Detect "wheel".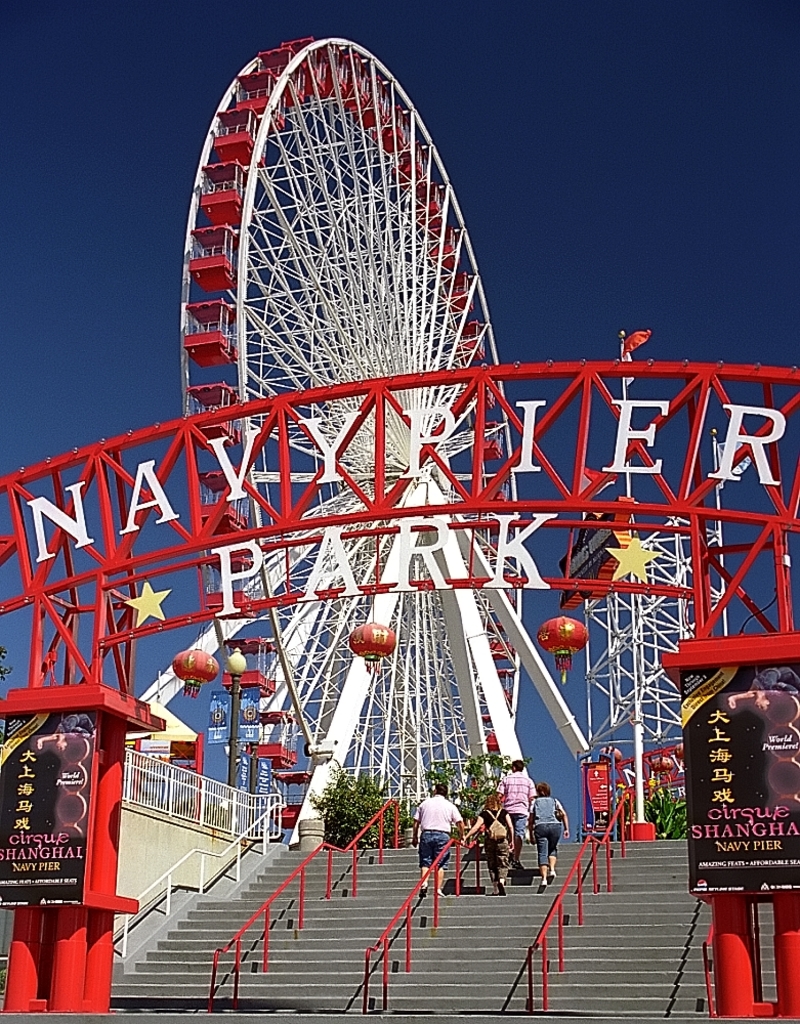
Detected at bbox=(170, 18, 521, 802).
